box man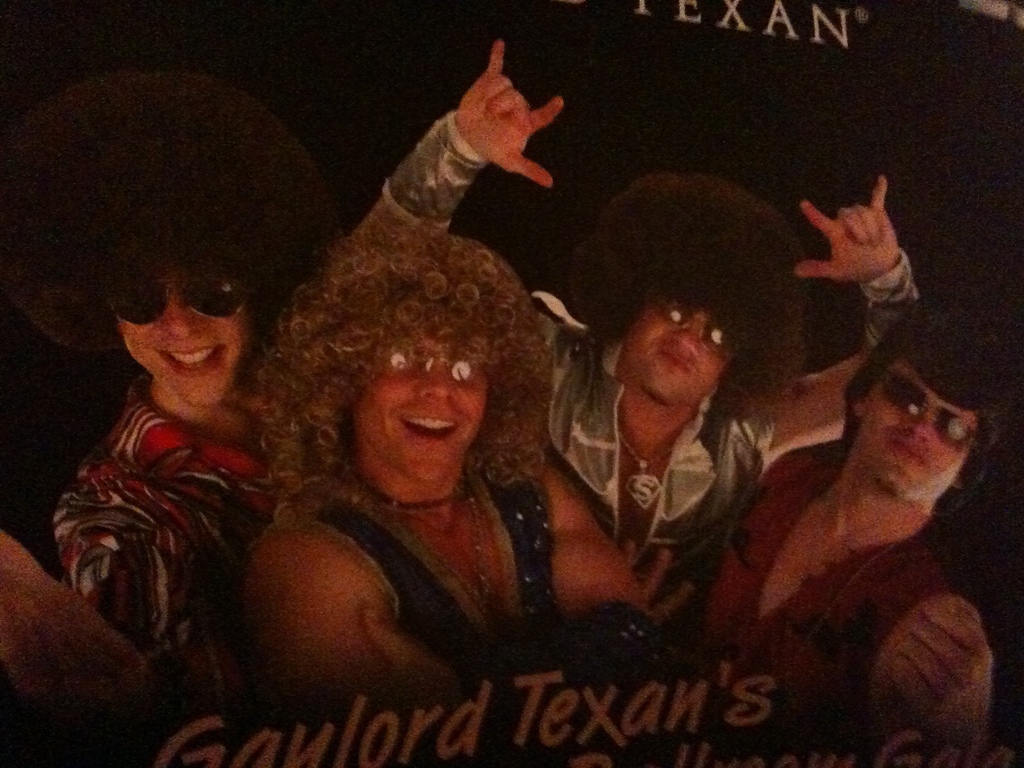
{"left": 0, "top": 73, "right": 289, "bottom": 685}
